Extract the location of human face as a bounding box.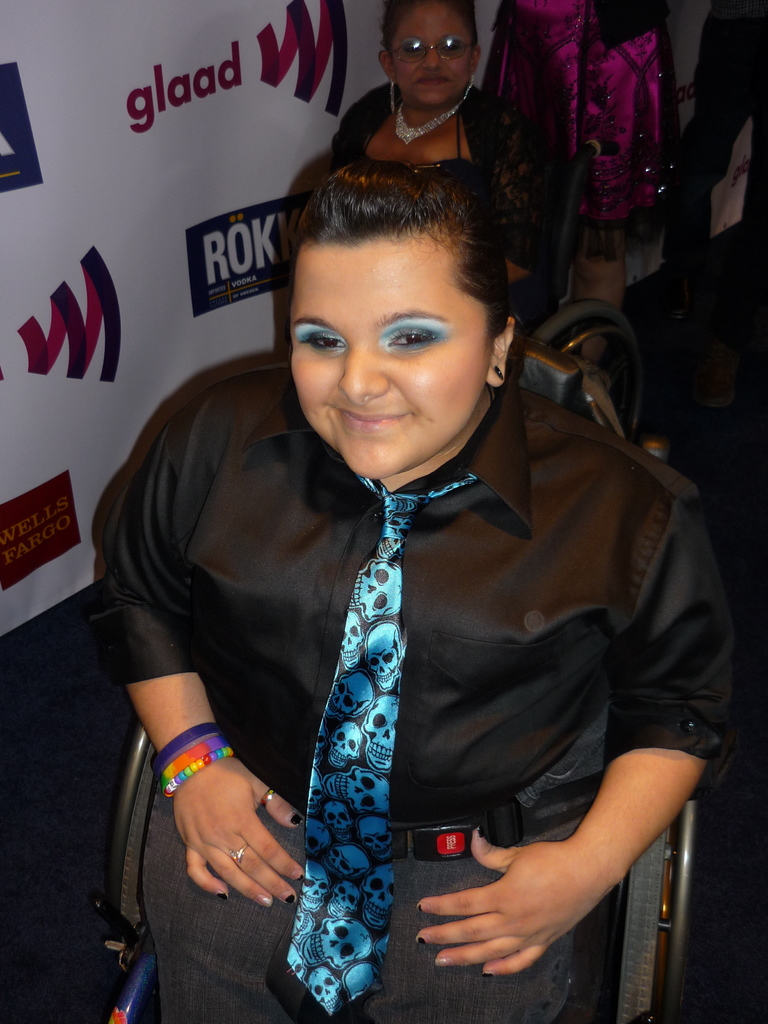
(287,244,495,479).
